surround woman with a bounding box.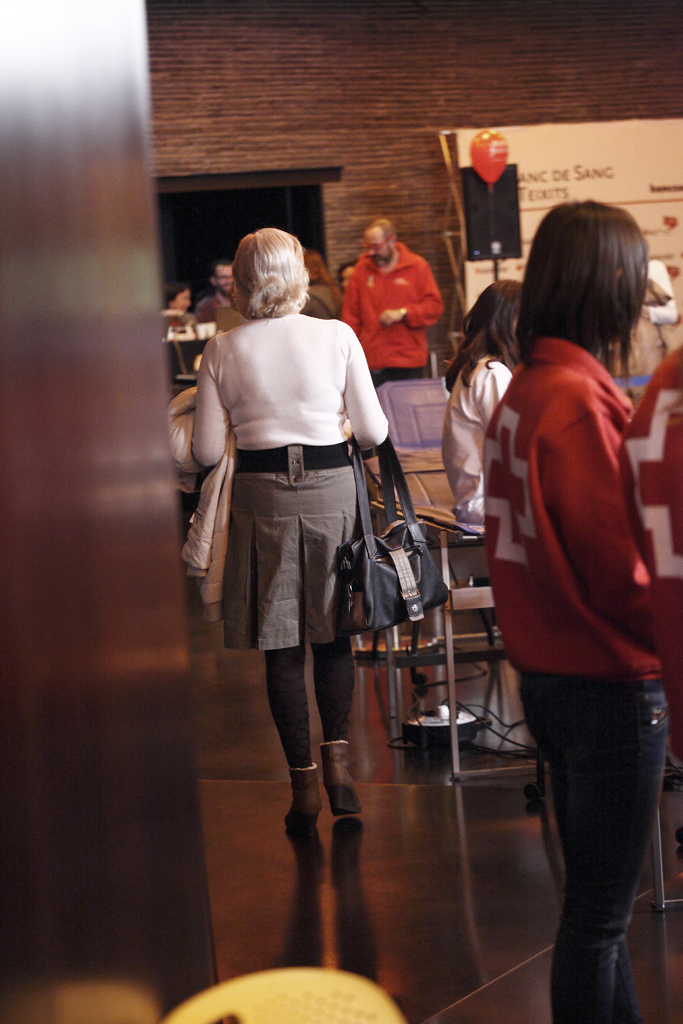
box(161, 278, 196, 339).
